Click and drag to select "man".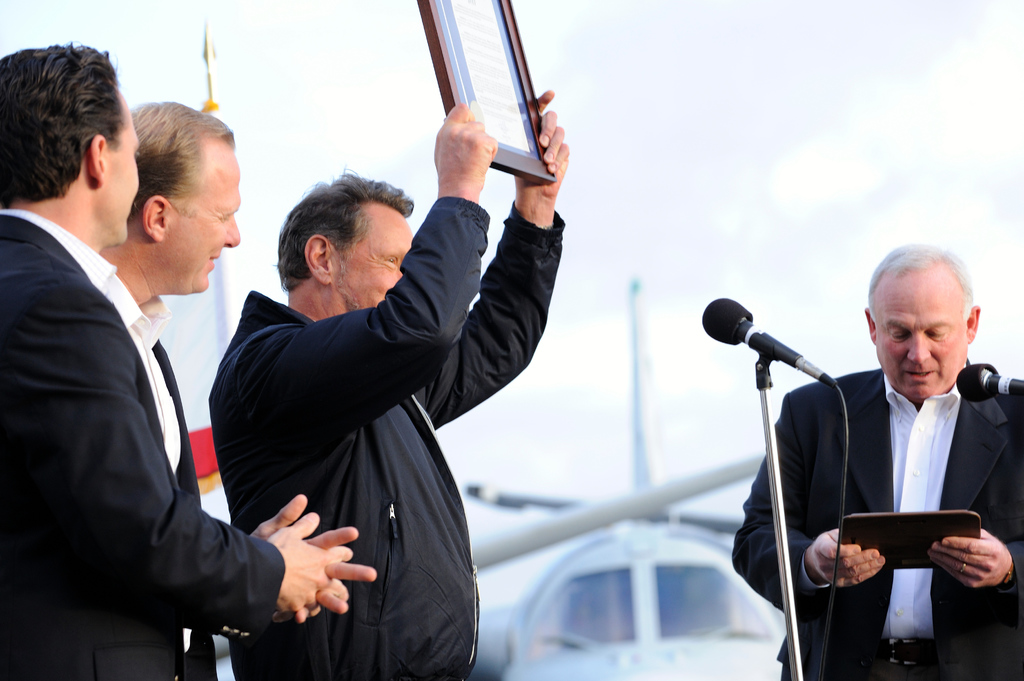
Selection: x1=94 y1=101 x2=241 y2=680.
